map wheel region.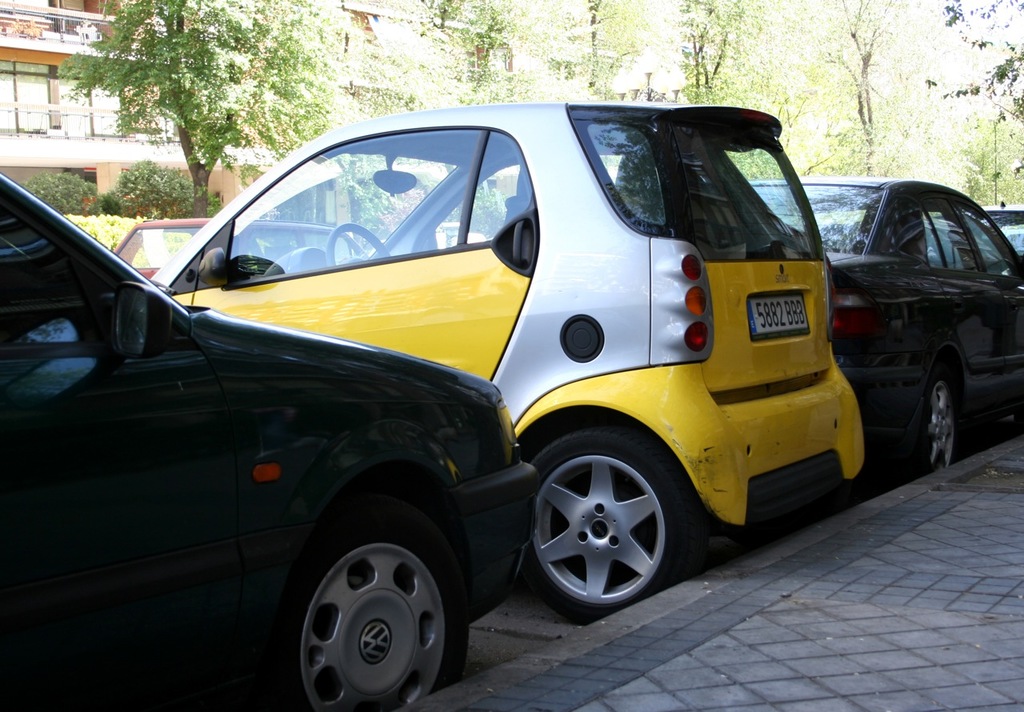
Mapped to bbox=(522, 435, 682, 617).
